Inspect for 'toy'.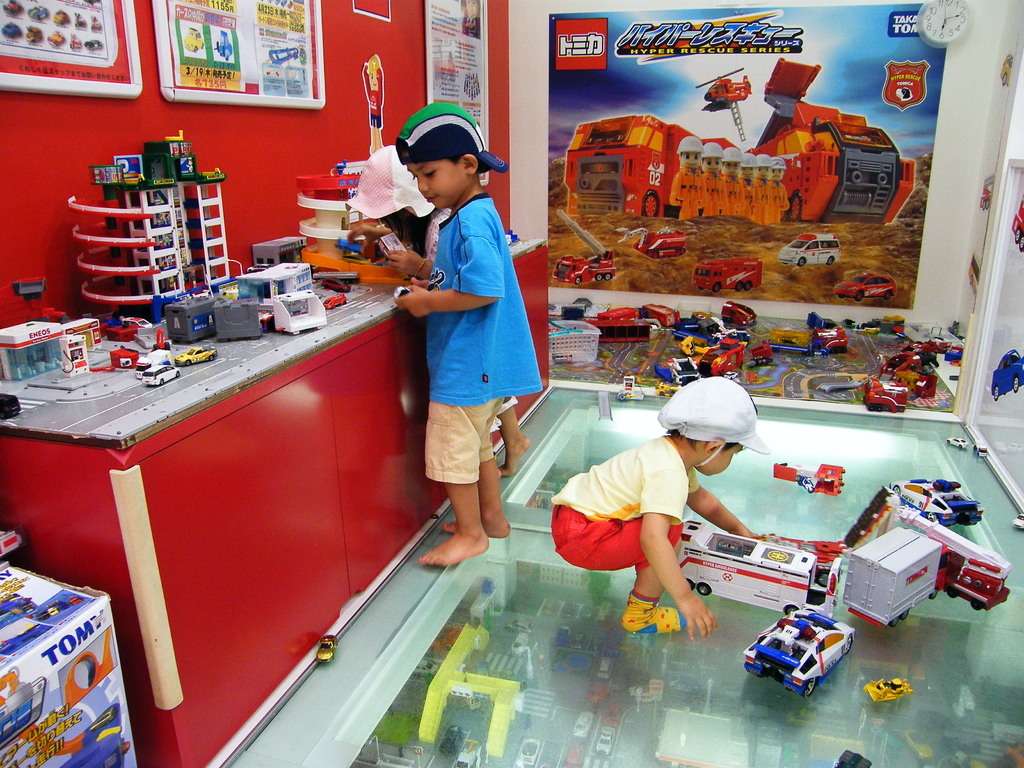
Inspection: 658,515,813,614.
